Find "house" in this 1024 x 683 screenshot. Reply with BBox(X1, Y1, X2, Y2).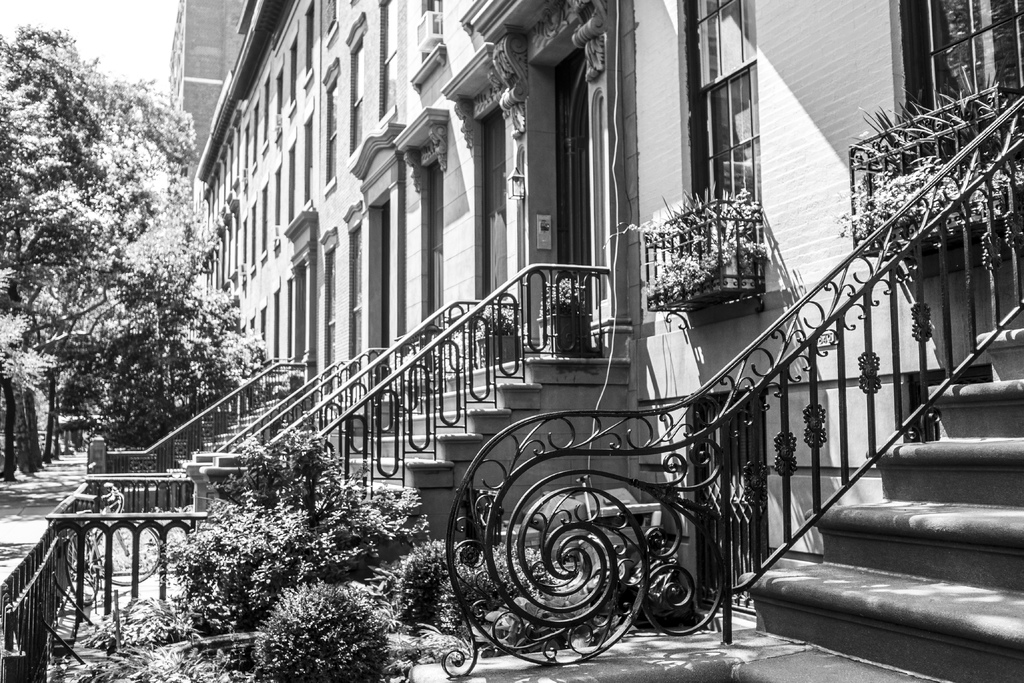
BBox(163, 0, 1023, 682).
